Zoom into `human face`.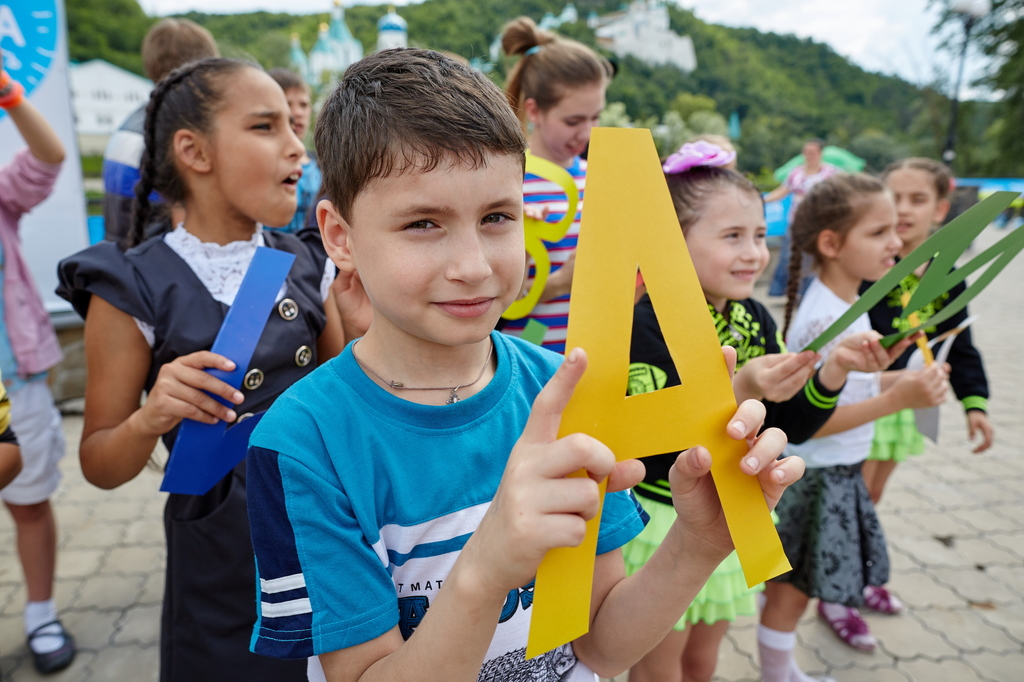
Zoom target: (677, 189, 774, 295).
